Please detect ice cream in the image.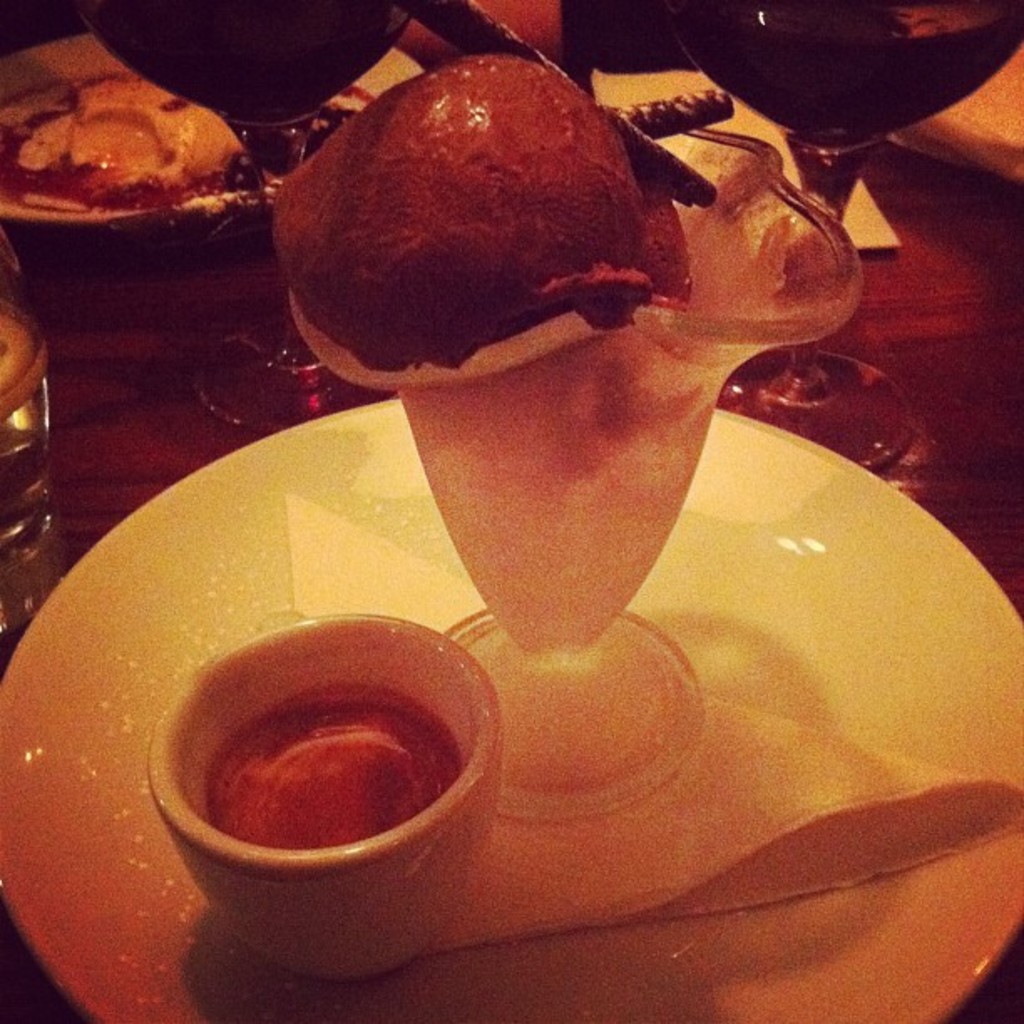
[left=259, top=42, right=805, bottom=433].
